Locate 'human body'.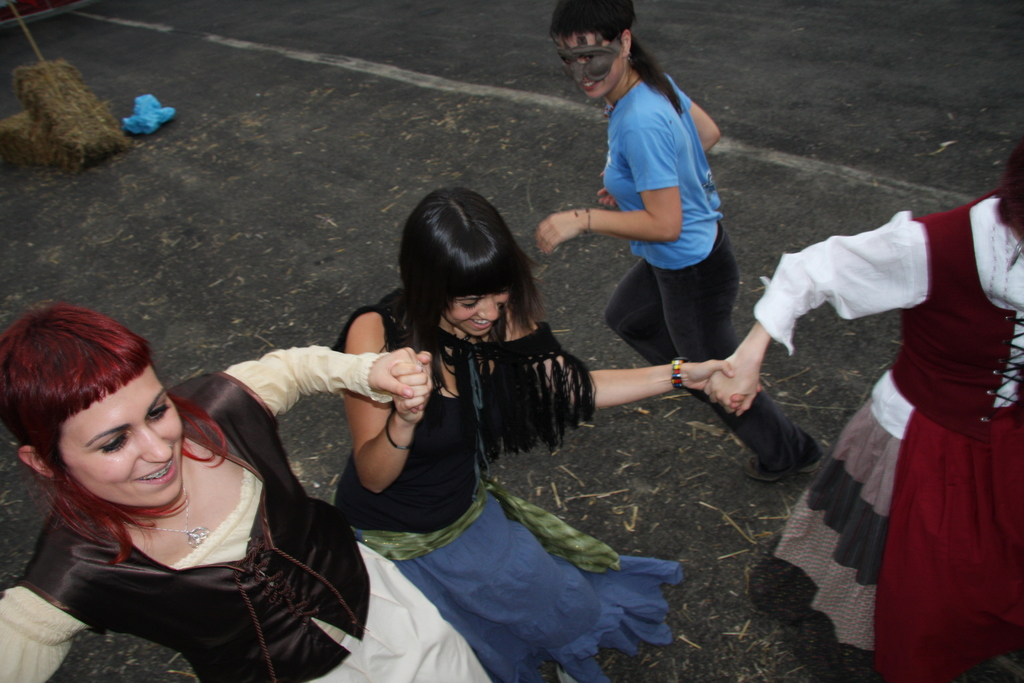
Bounding box: 534, 0, 821, 481.
